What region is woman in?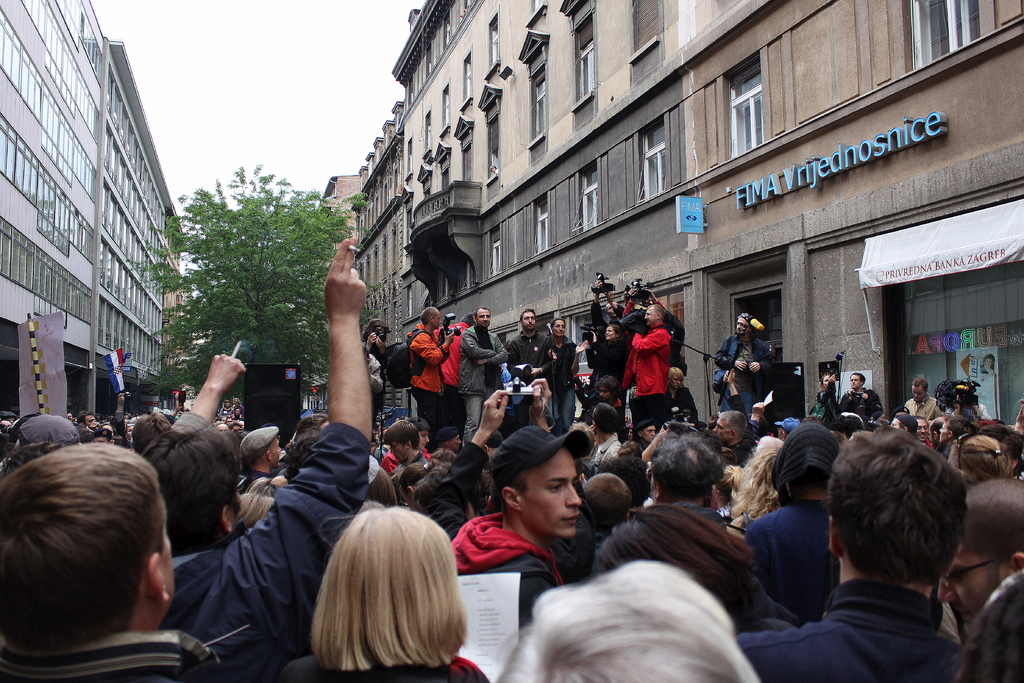
[left=246, top=474, right=274, bottom=496].
